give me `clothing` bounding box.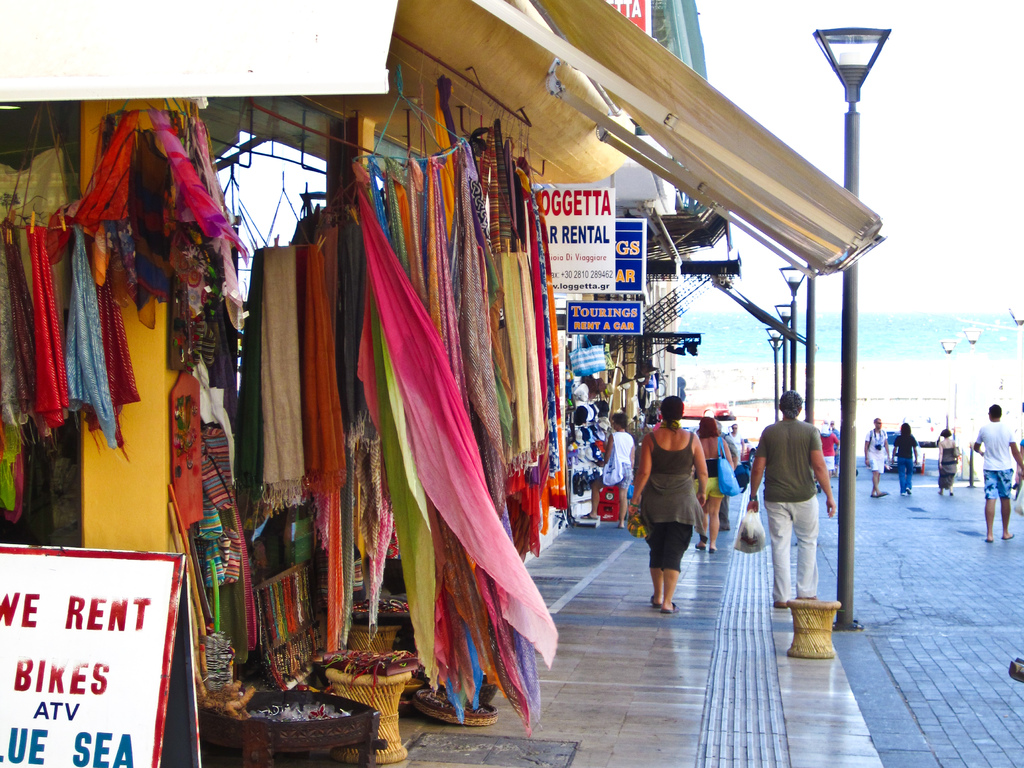
bbox=(728, 433, 745, 474).
